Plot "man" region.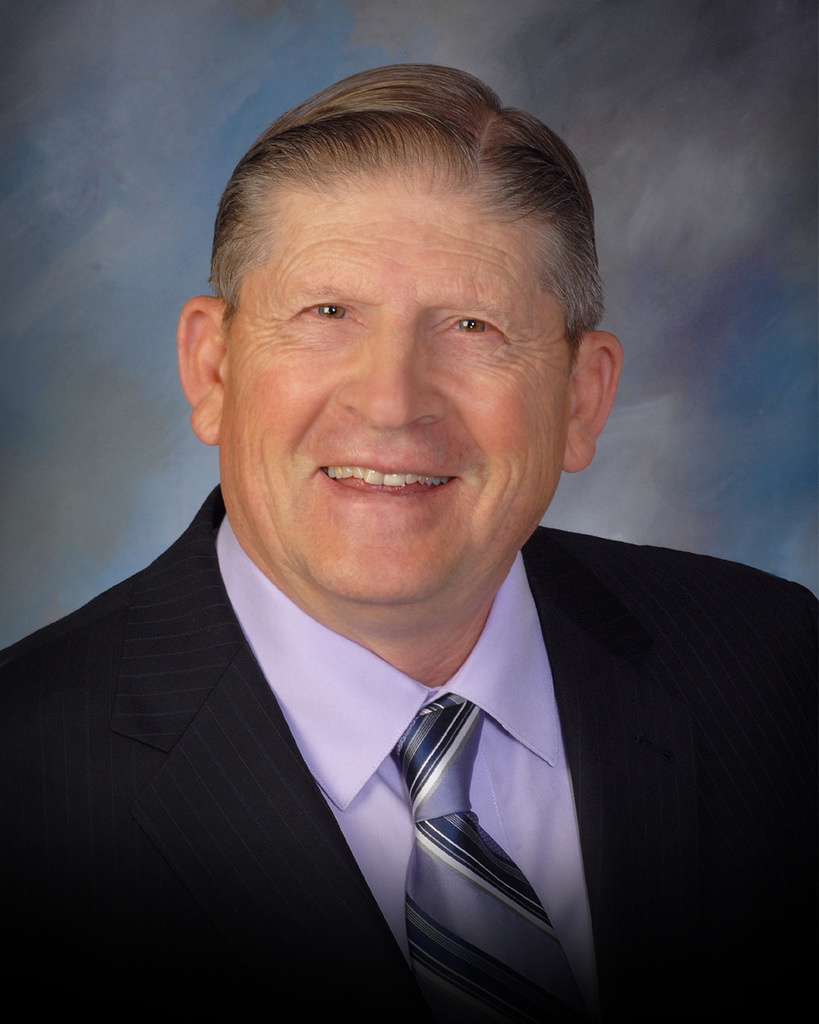
Plotted at 0 58 818 1023.
